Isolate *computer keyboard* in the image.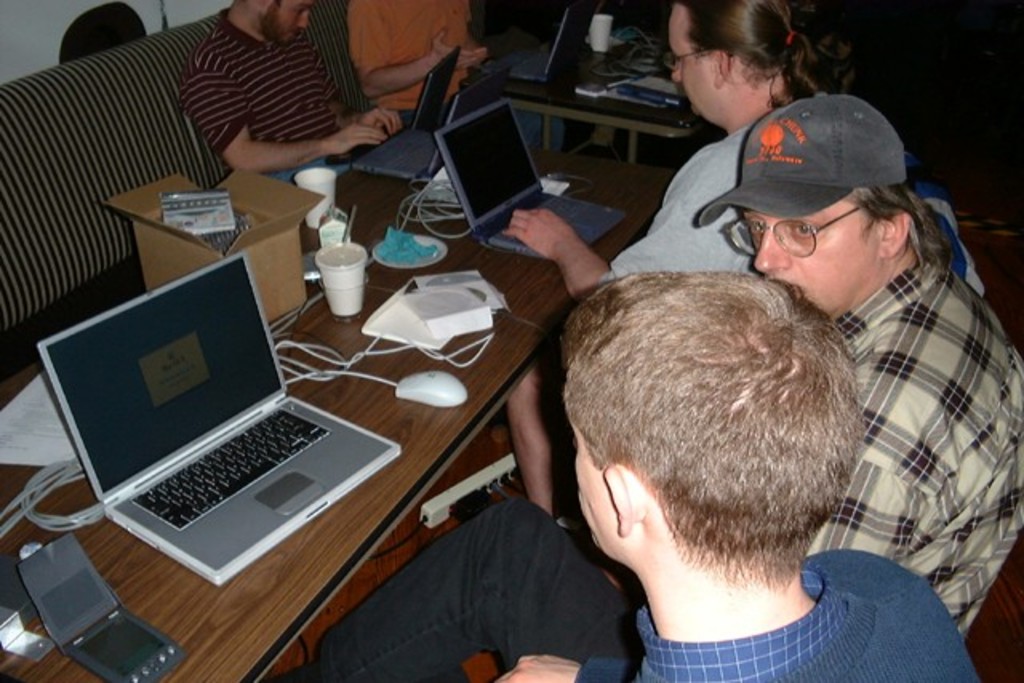
Isolated region: <bbox>128, 405, 331, 531</bbox>.
